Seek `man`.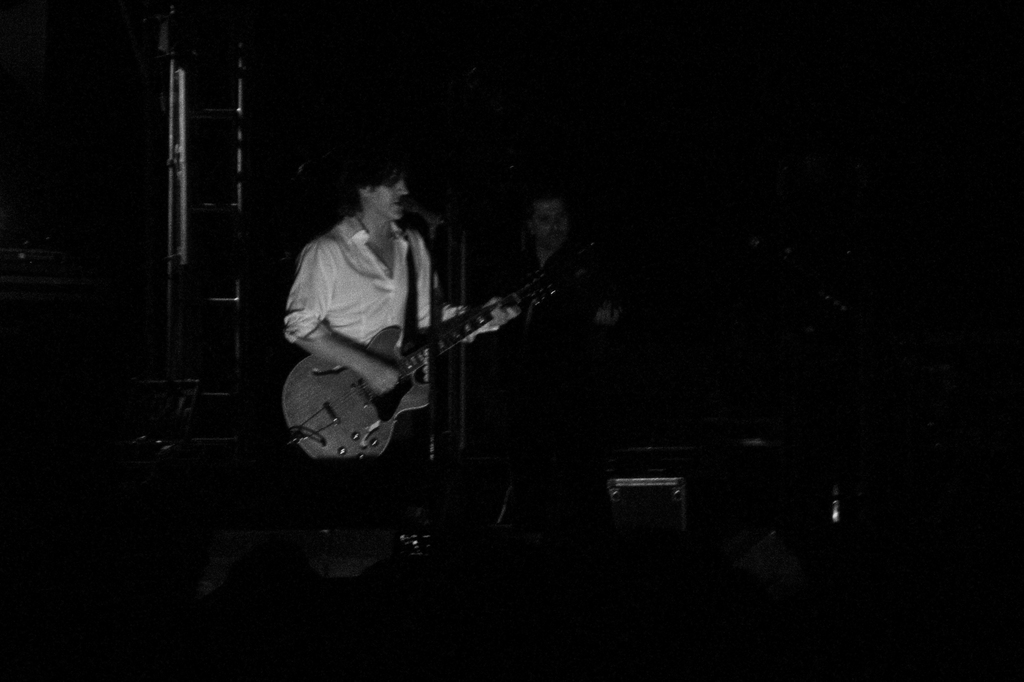
399/186/455/273.
